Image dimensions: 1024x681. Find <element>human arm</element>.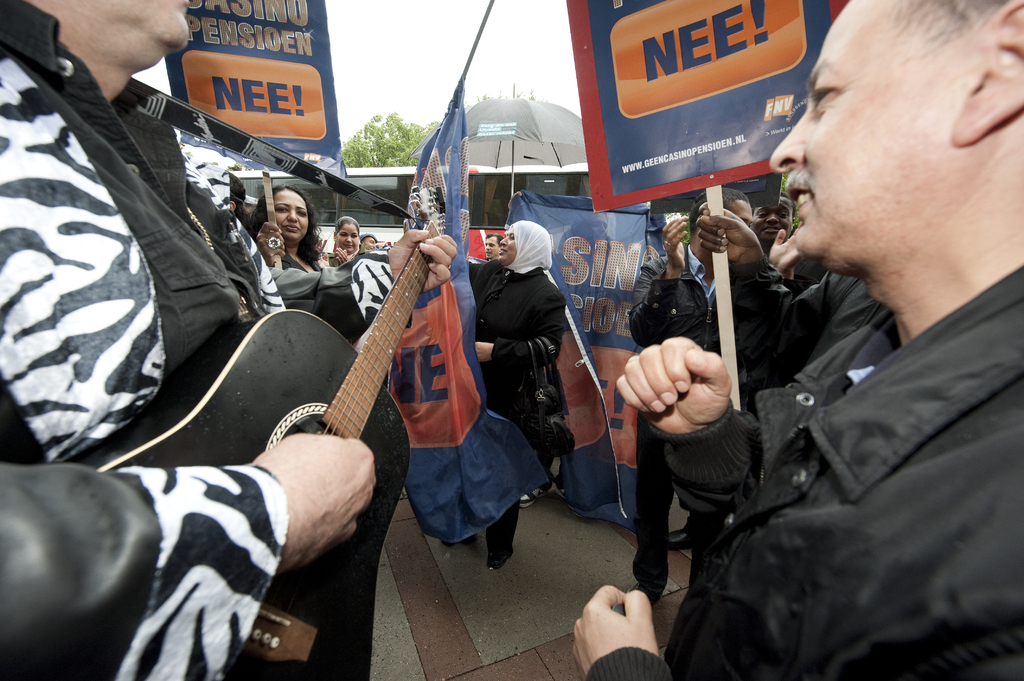
detection(476, 283, 572, 371).
